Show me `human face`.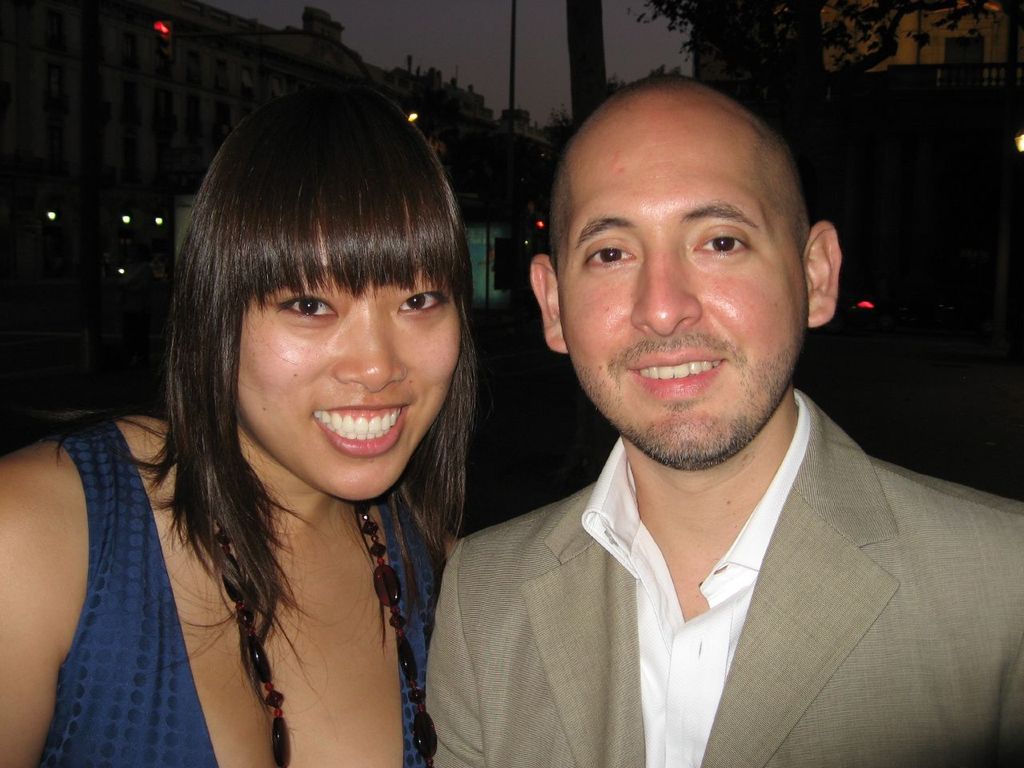
`human face` is here: BBox(563, 106, 810, 474).
